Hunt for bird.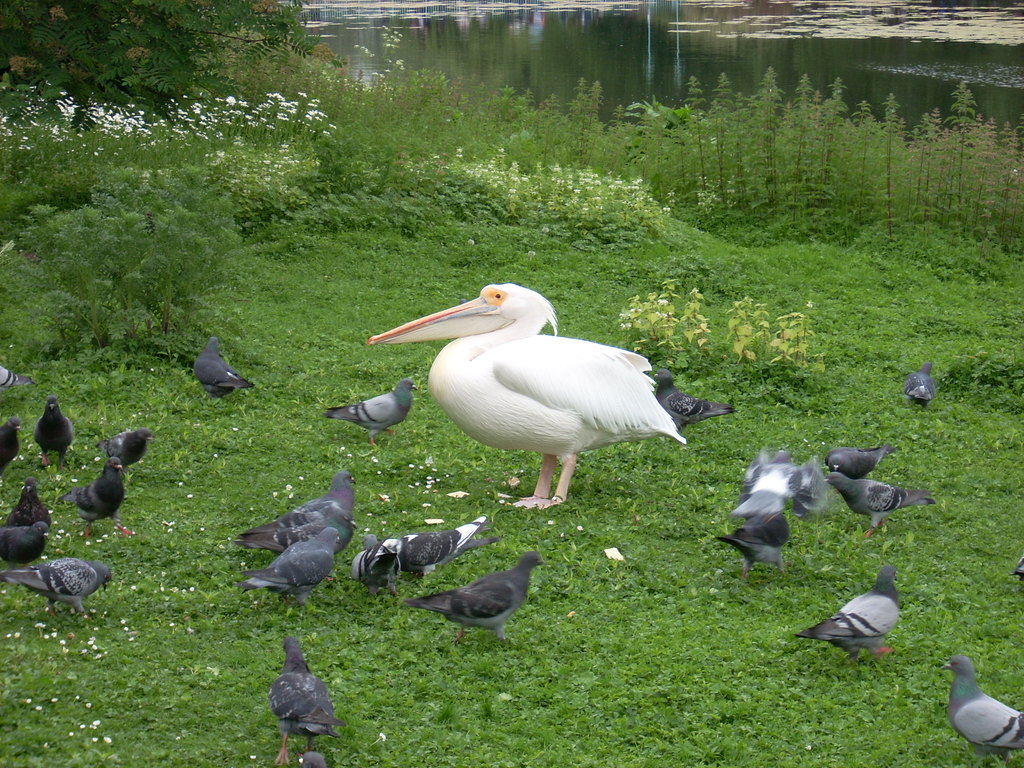
Hunted down at <bbox>0, 556, 115, 622</bbox>.
